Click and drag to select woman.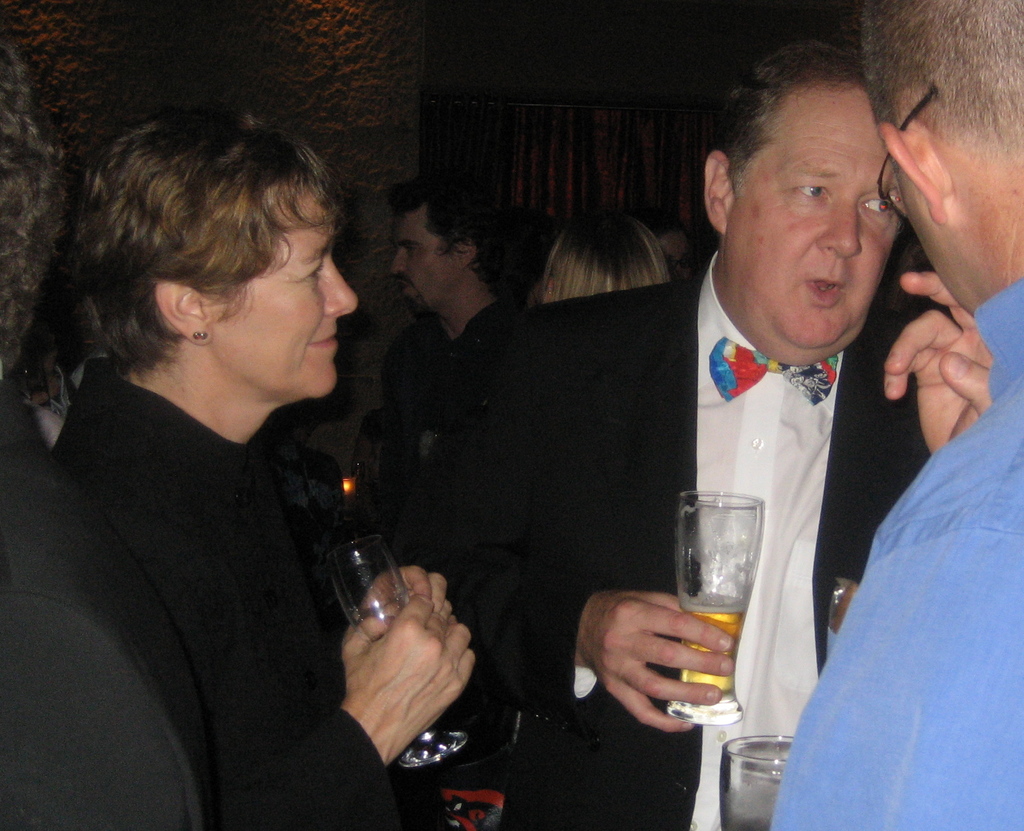
Selection: crop(33, 99, 539, 830).
